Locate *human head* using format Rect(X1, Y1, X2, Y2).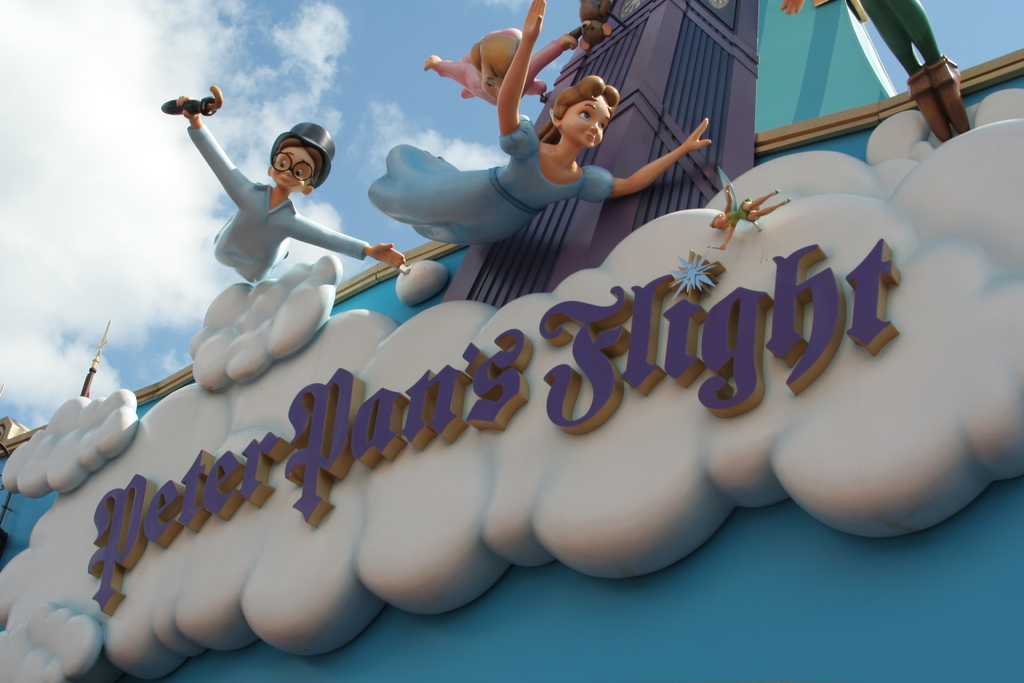
Rect(545, 61, 626, 142).
